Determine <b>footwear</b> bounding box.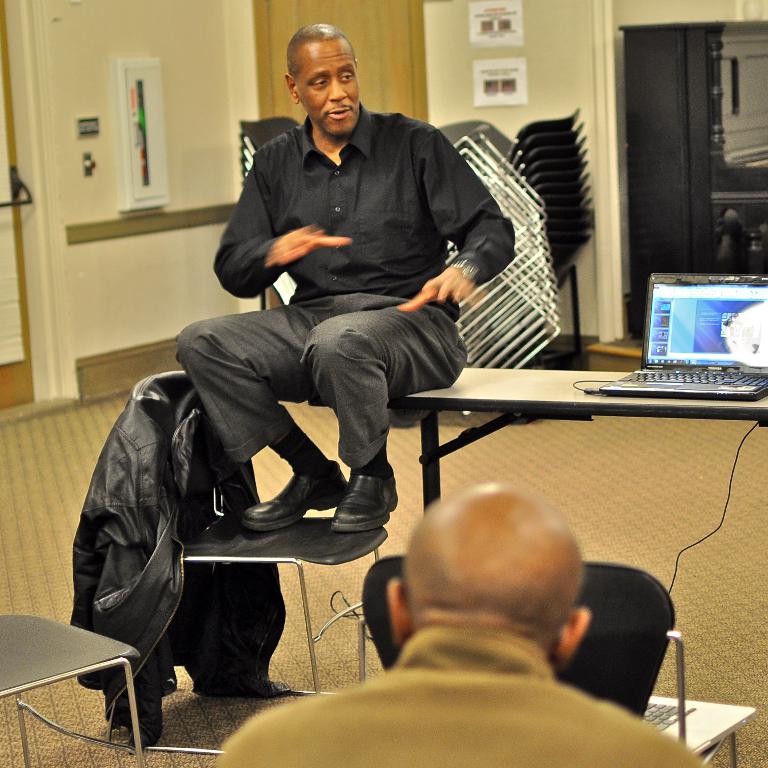
Determined: {"left": 329, "top": 464, "right": 397, "bottom": 532}.
